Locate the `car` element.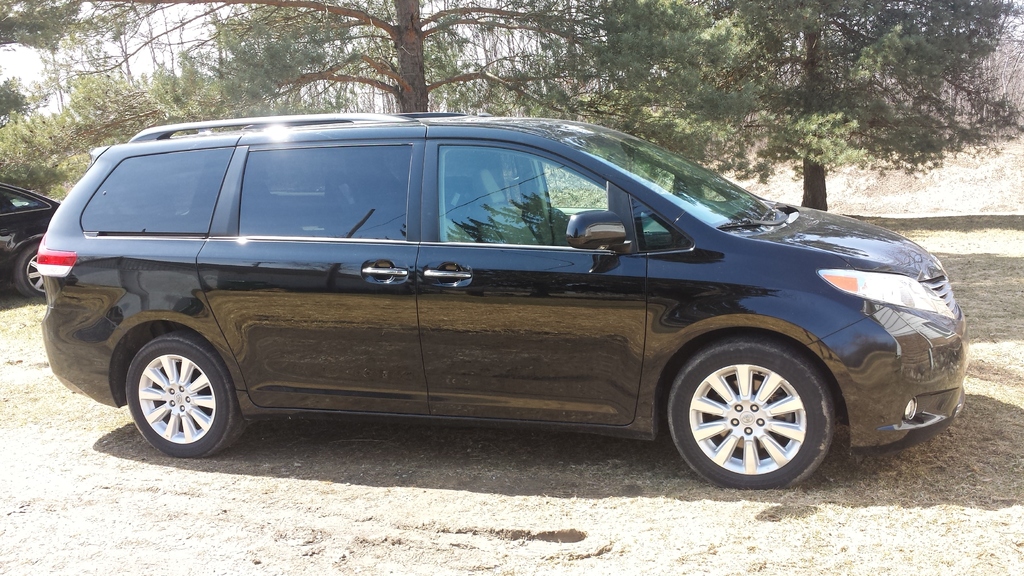
Element bbox: bbox=(0, 184, 63, 301).
